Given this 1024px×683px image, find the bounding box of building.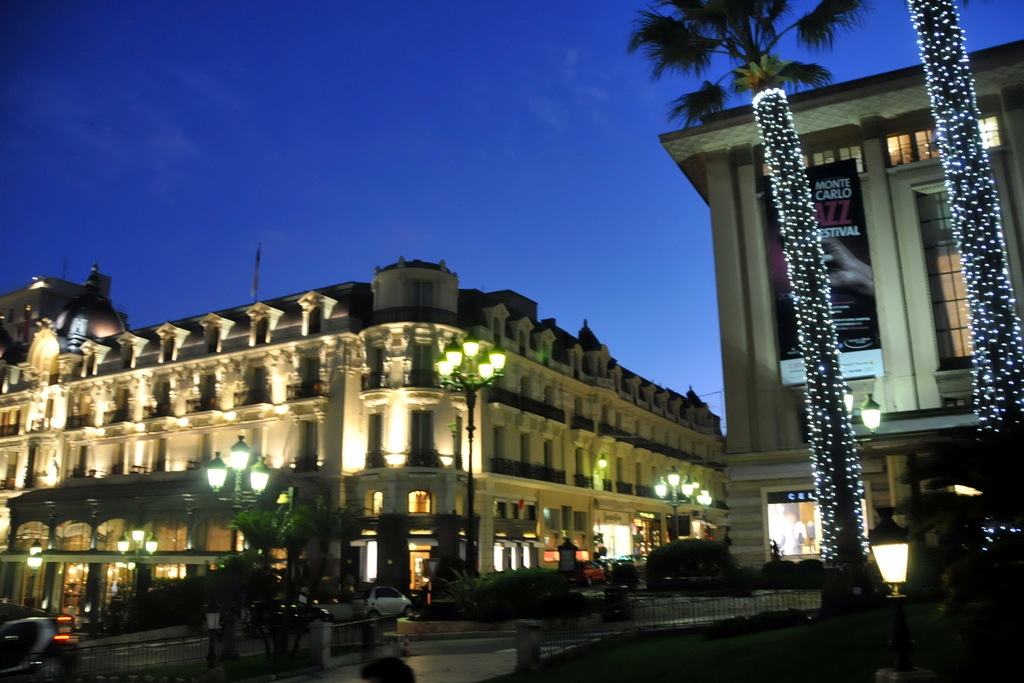
bbox(0, 262, 731, 607).
